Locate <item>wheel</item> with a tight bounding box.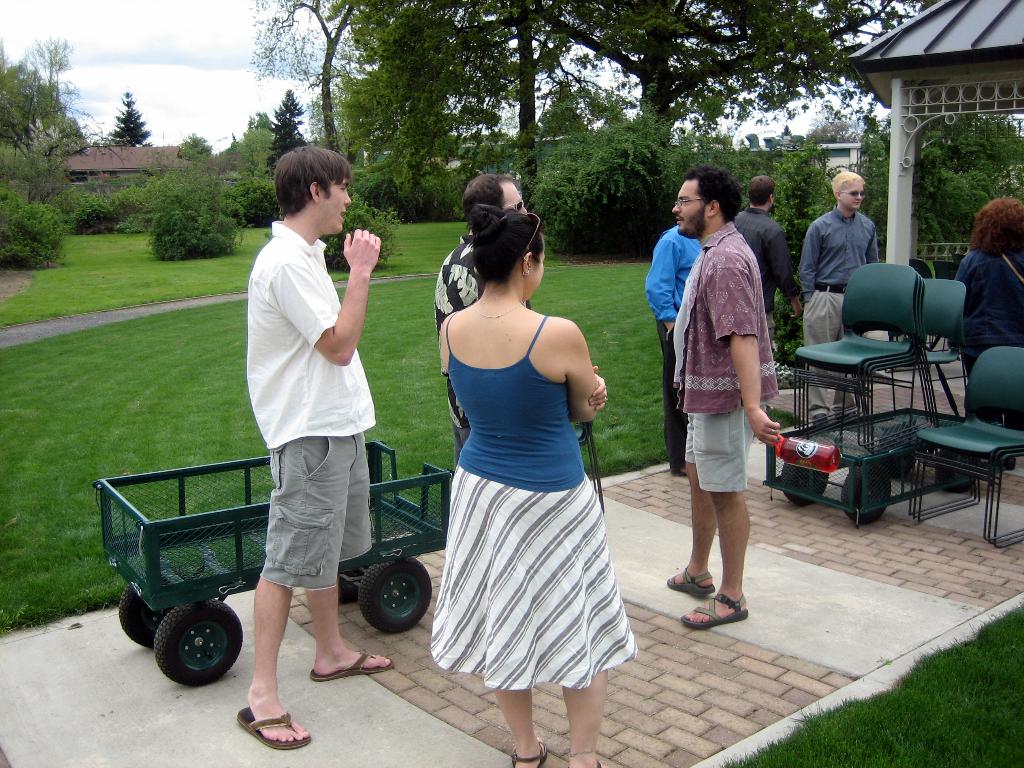
334/561/364/606.
